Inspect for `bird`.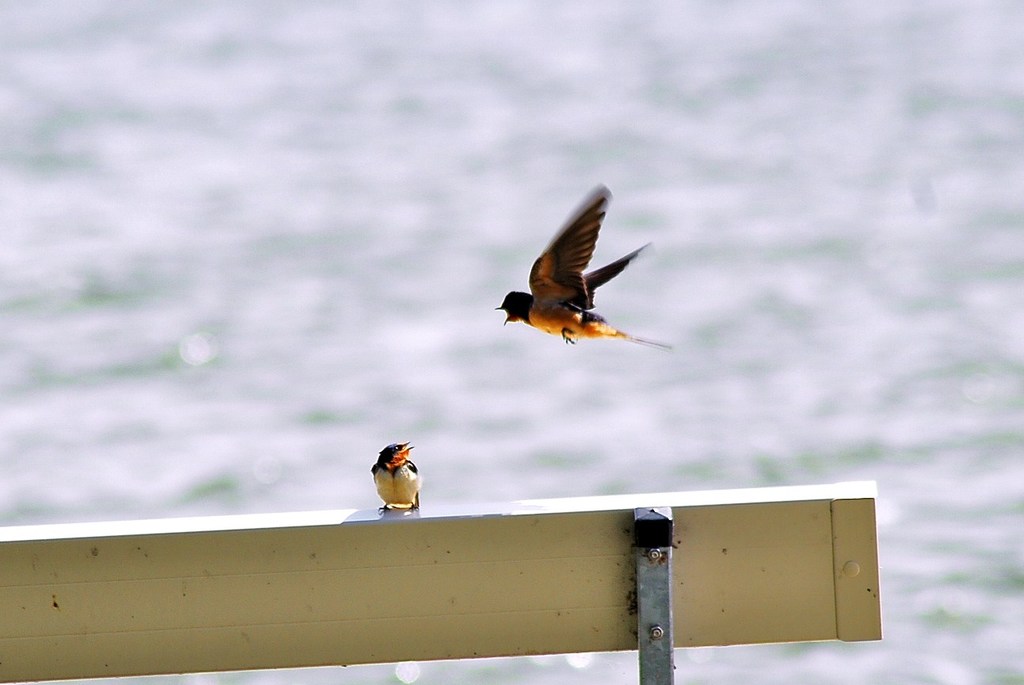
Inspection: l=364, t=439, r=420, b=513.
